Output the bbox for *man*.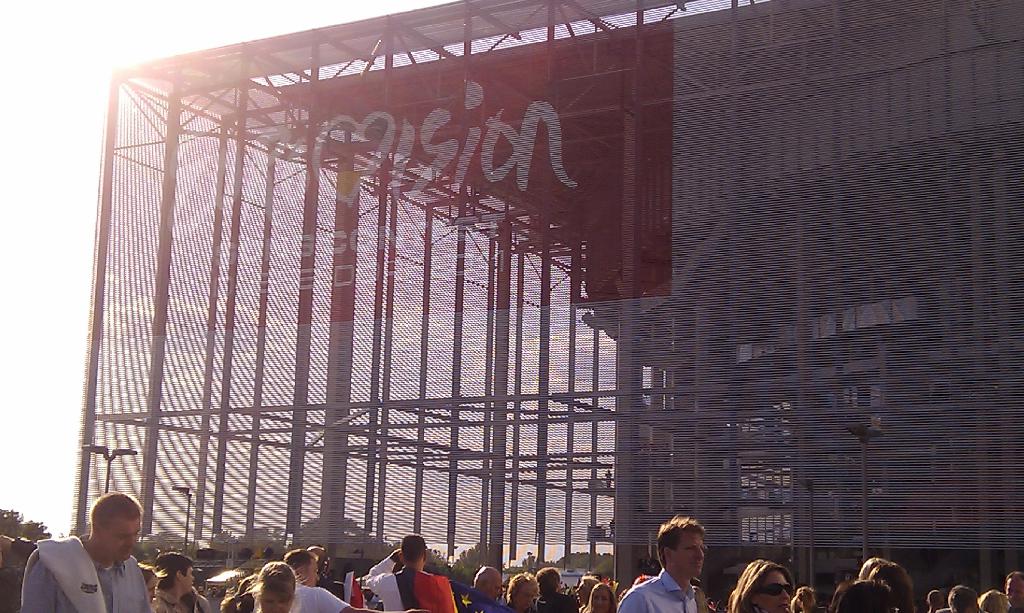
{"left": 264, "top": 548, "right": 370, "bottom": 612}.
